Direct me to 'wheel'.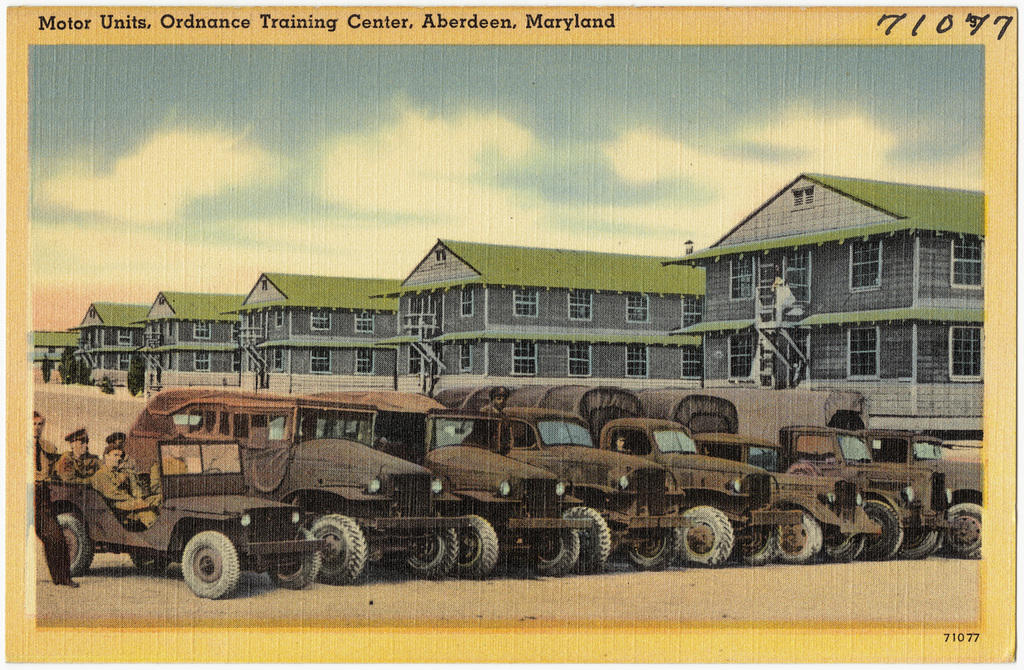
Direction: 948 503 985 548.
